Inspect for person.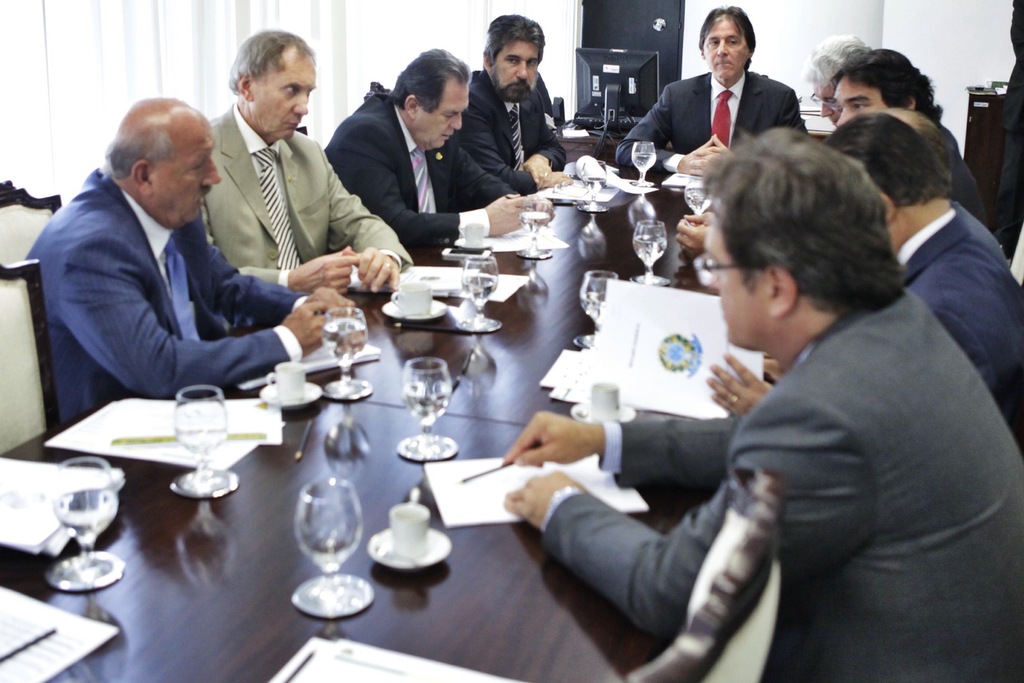
Inspection: bbox=(678, 46, 994, 239).
